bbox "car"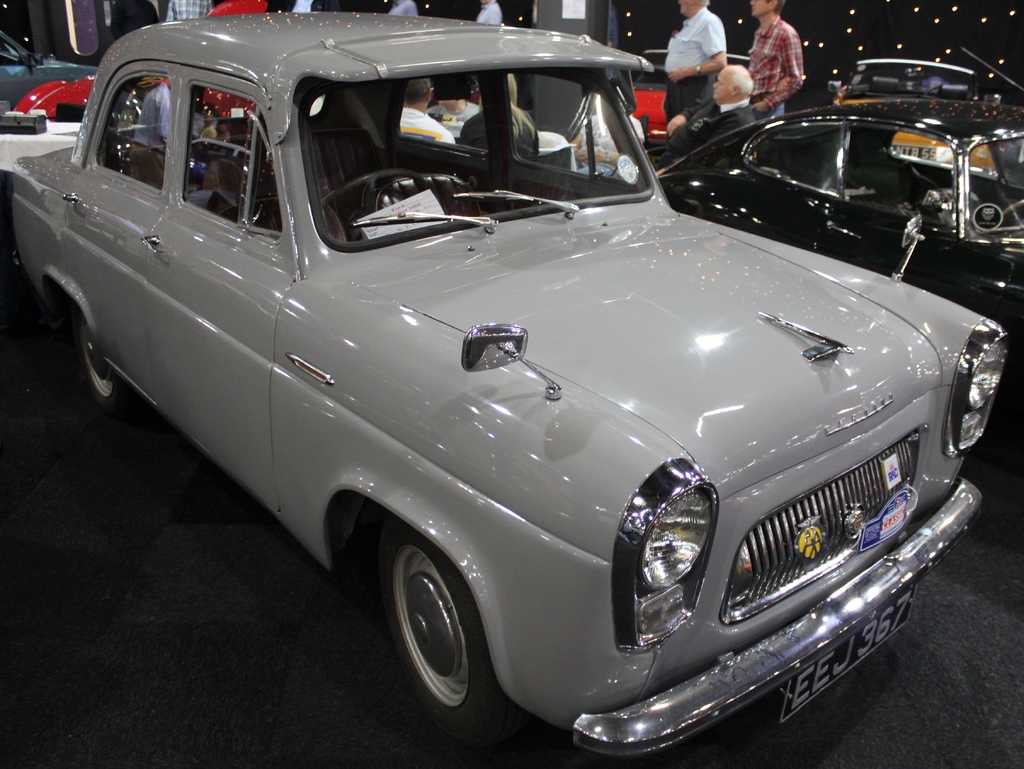
13 8 1014 754
